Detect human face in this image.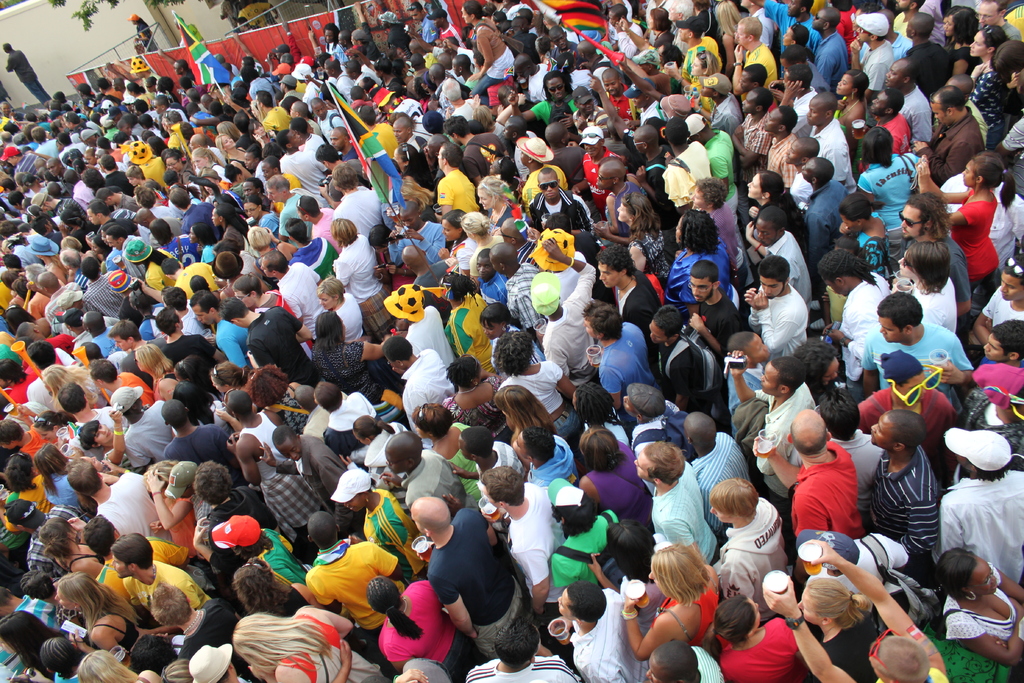
Detection: bbox=(8, 159, 18, 168).
